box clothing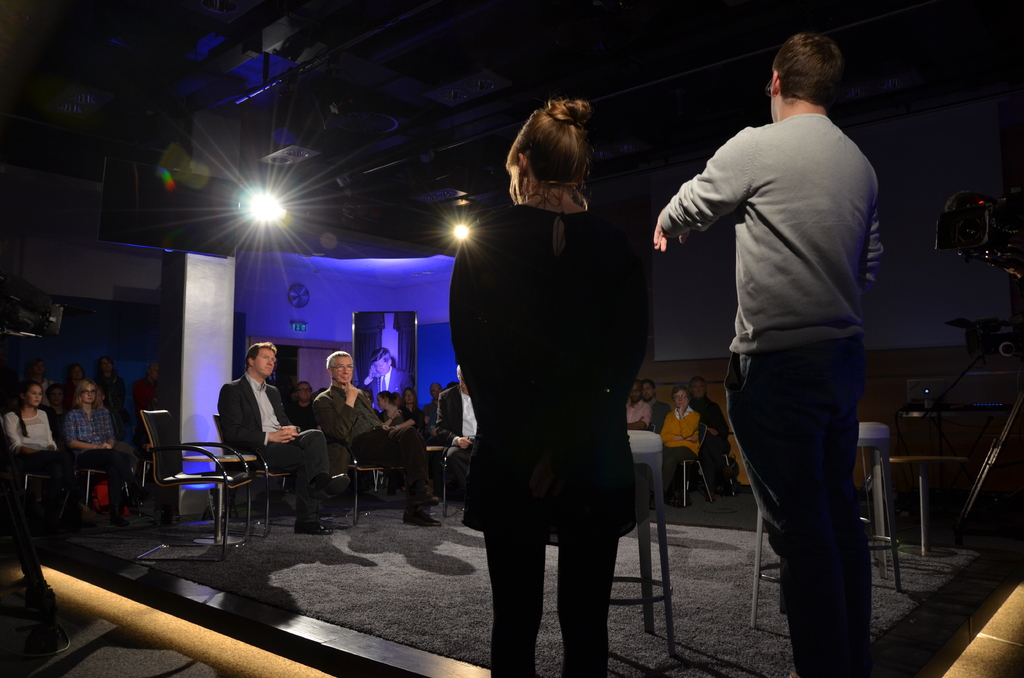
214 371 339 511
